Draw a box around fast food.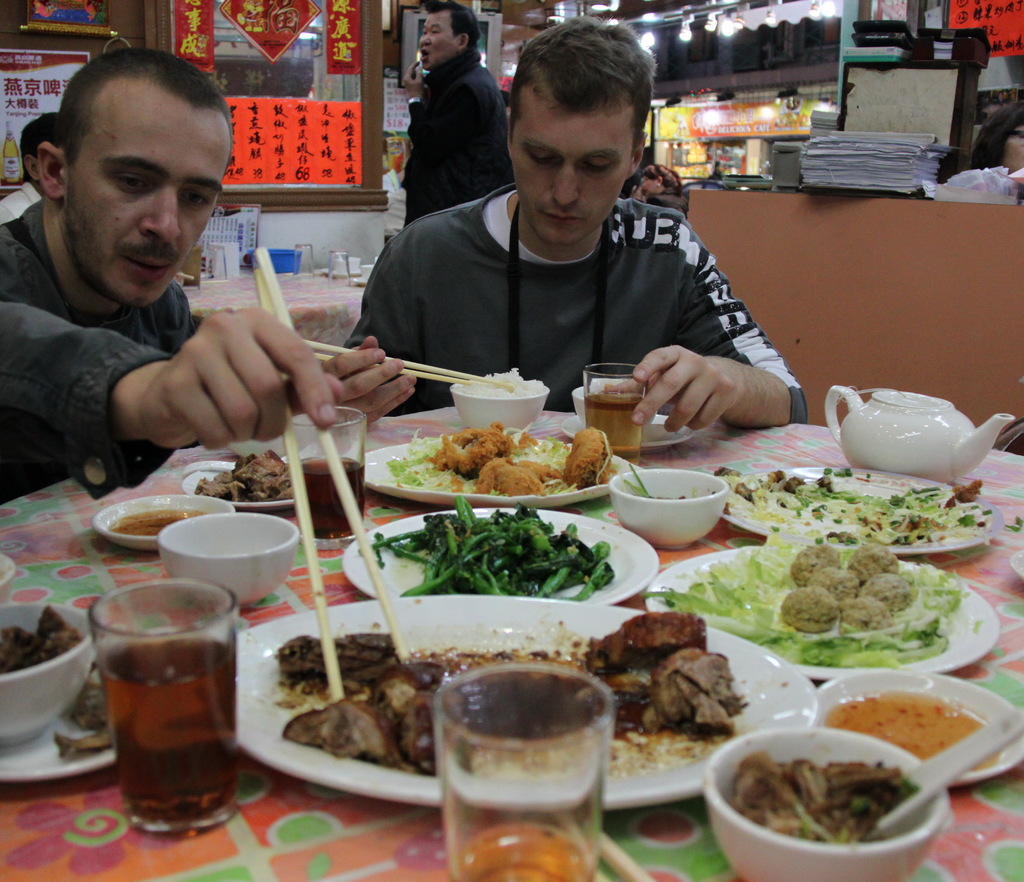
box(865, 570, 921, 607).
